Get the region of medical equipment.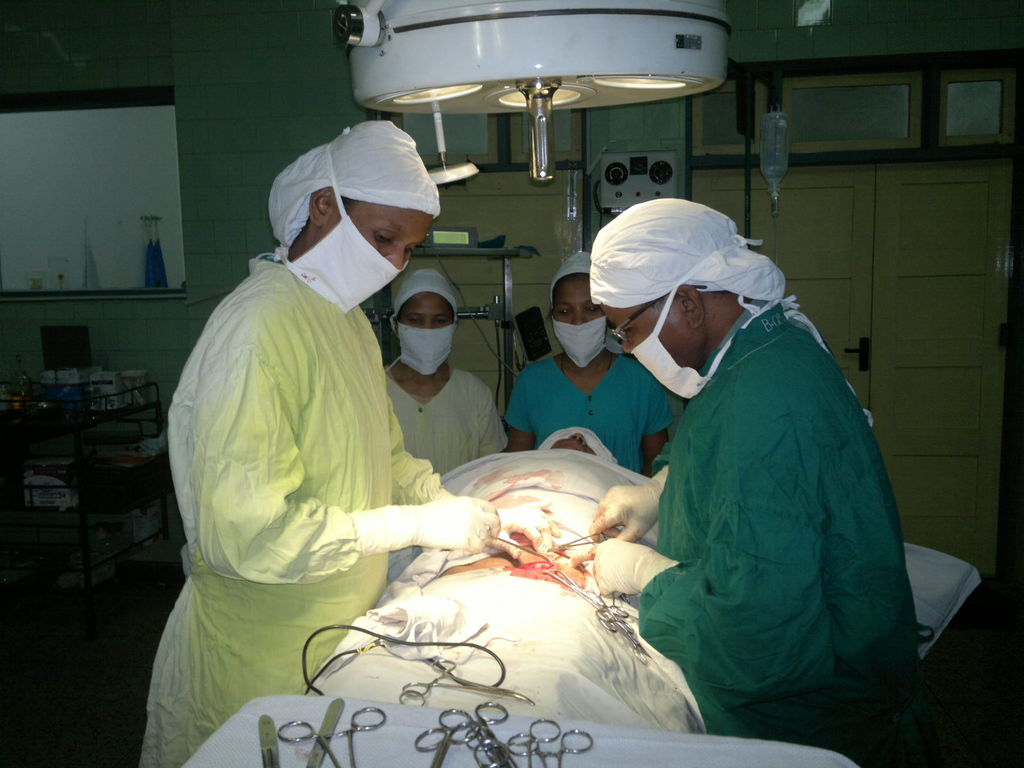
box=[276, 708, 387, 767].
